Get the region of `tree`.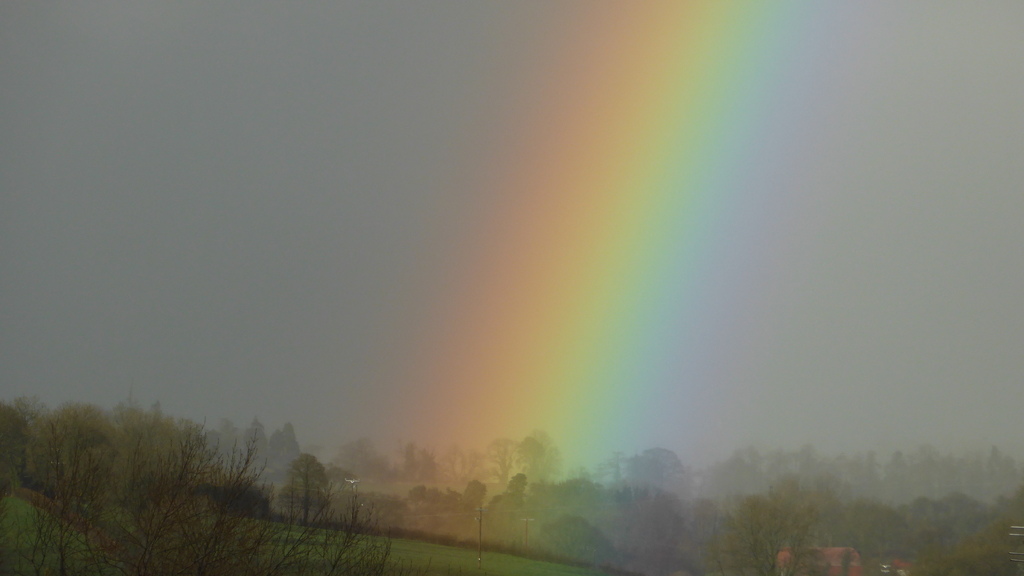
[528,513,616,575].
